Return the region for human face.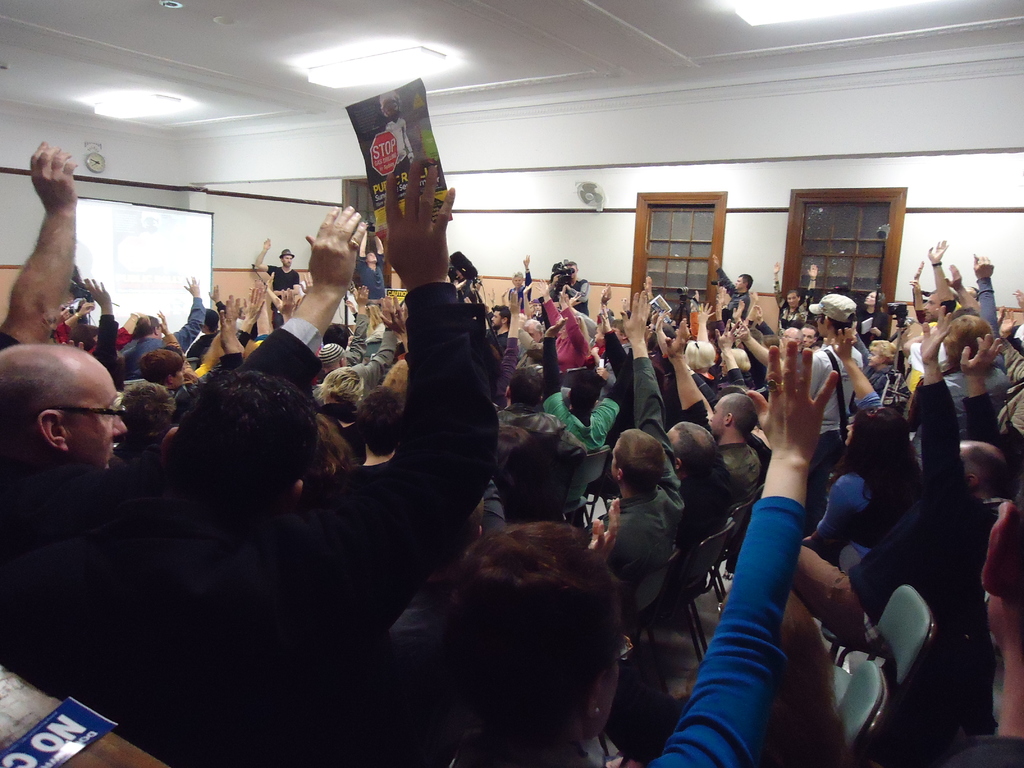
63,346,134,474.
